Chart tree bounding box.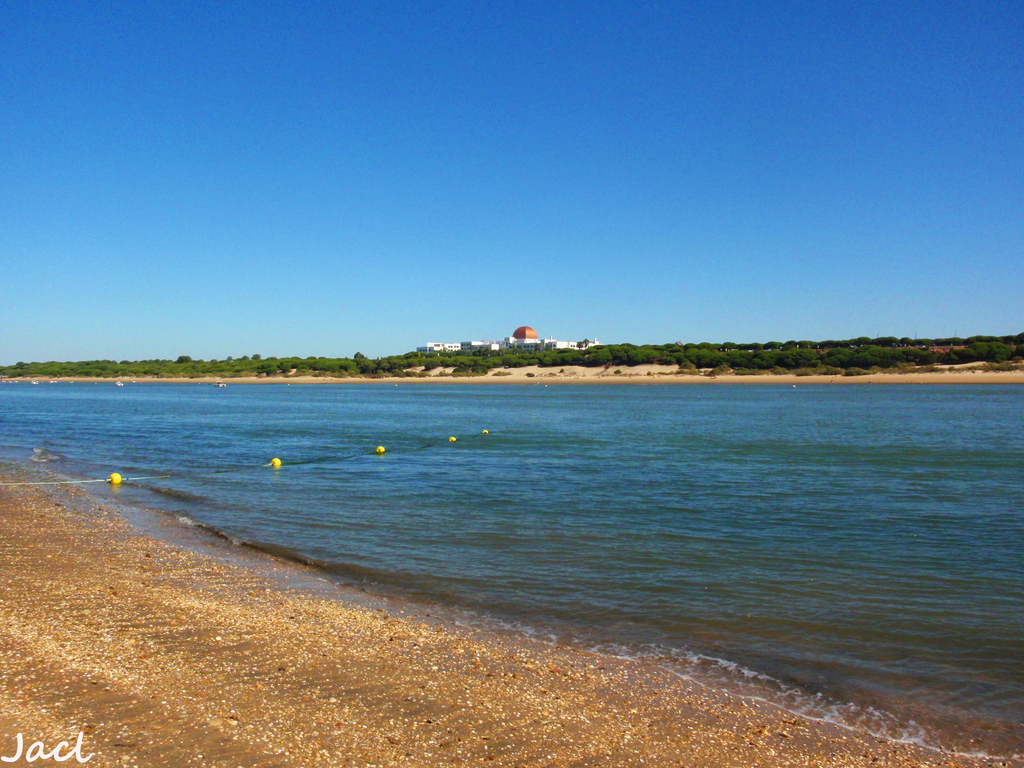
Charted: l=713, t=345, r=751, b=369.
